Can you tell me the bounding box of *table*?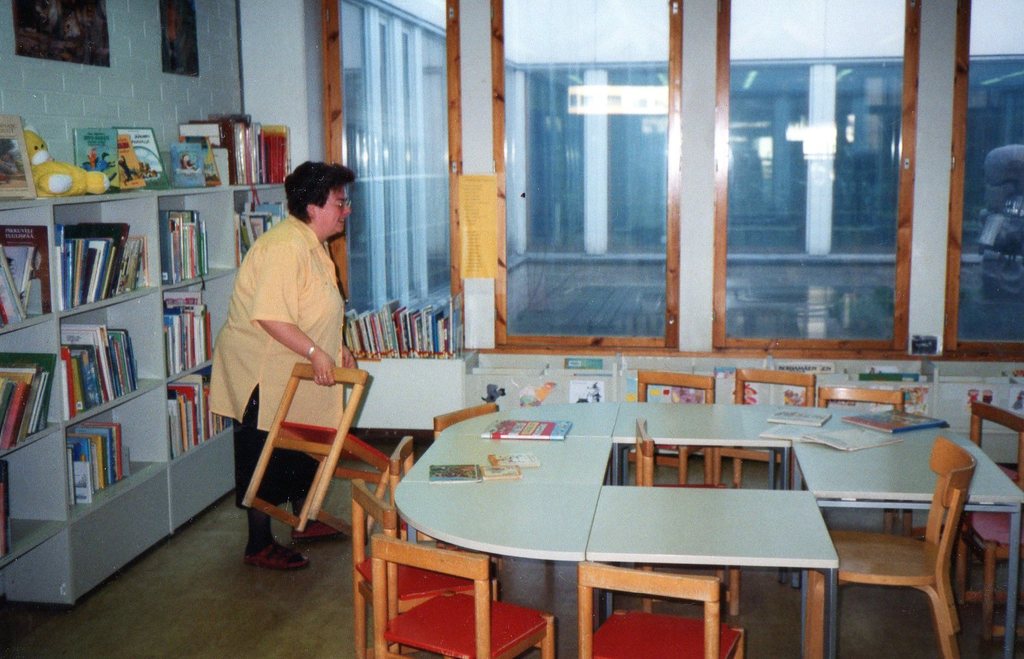
select_region(257, 338, 1020, 658).
